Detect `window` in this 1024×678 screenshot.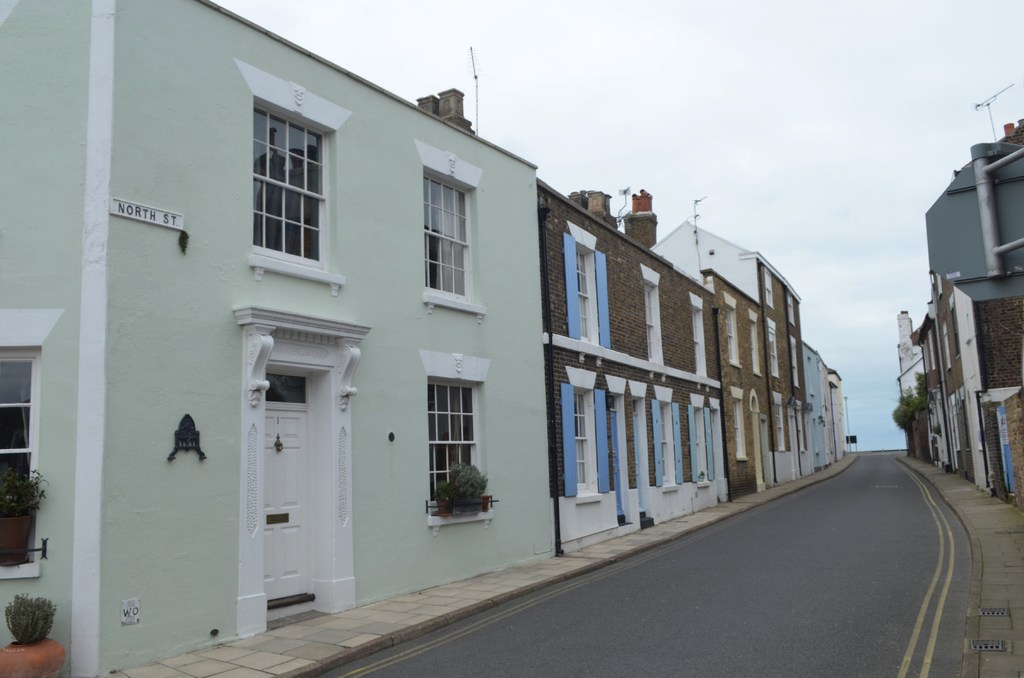
Detection: [left=694, top=296, right=706, bottom=379].
